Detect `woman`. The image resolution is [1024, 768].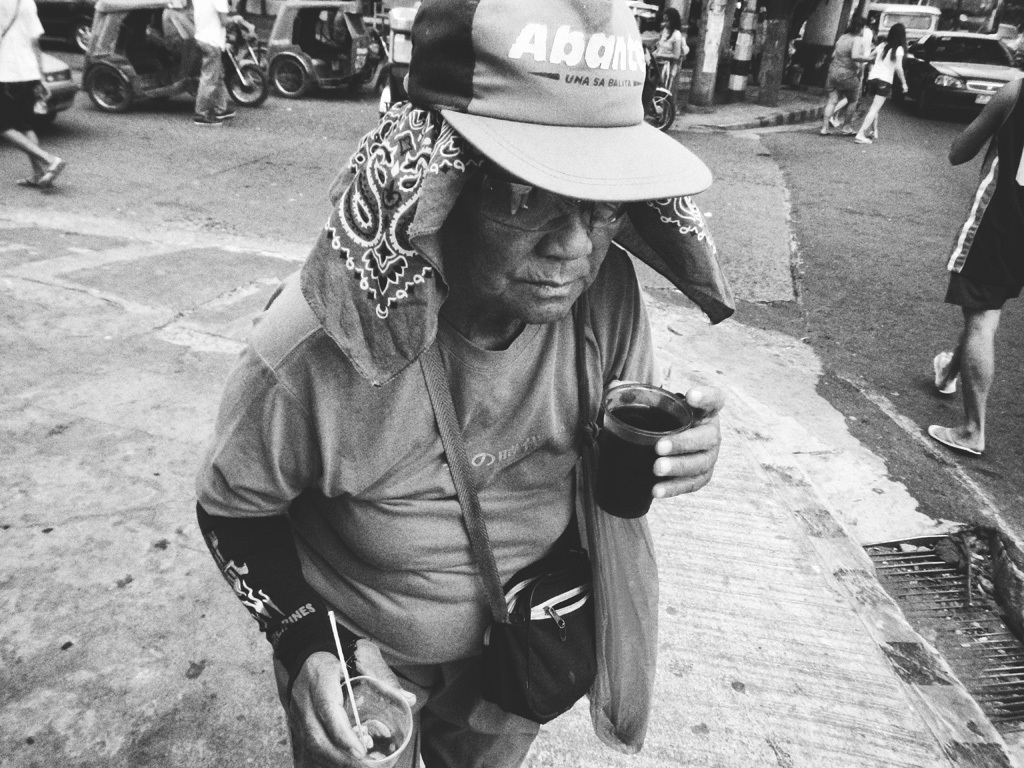
BBox(190, 0, 732, 767).
